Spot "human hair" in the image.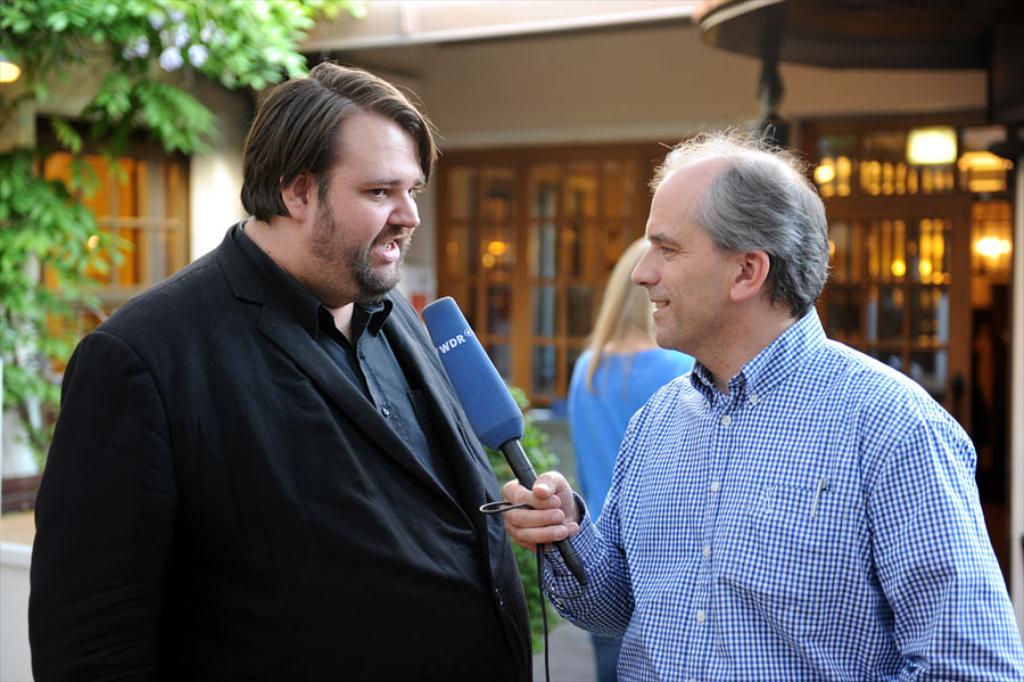
"human hair" found at Rect(588, 237, 671, 388).
